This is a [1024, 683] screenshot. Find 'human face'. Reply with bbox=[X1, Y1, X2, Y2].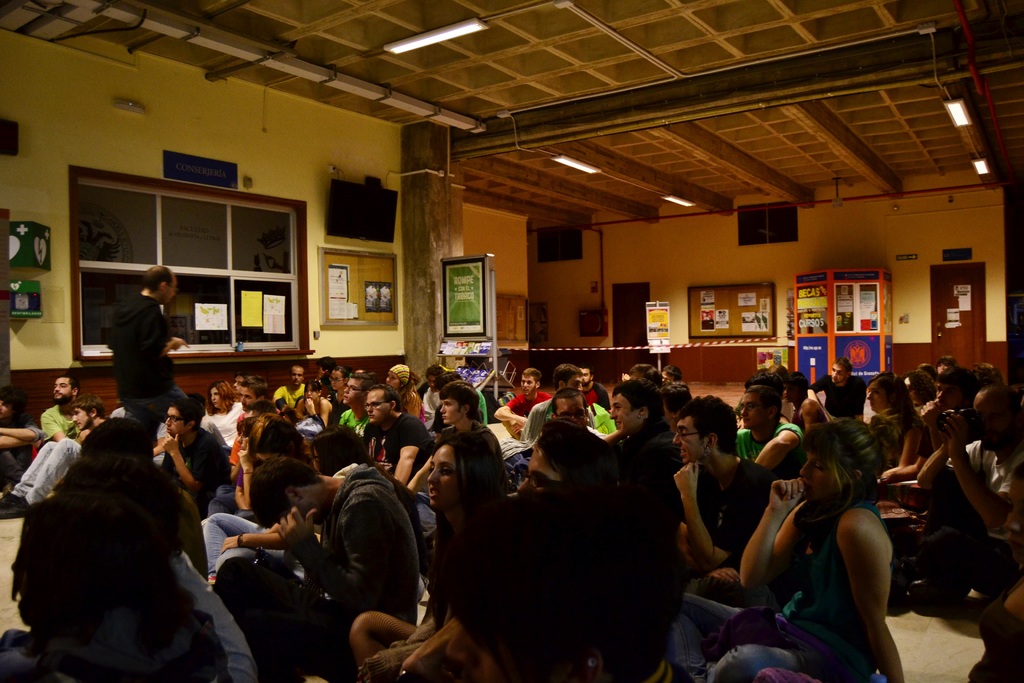
bbox=[423, 438, 469, 506].
